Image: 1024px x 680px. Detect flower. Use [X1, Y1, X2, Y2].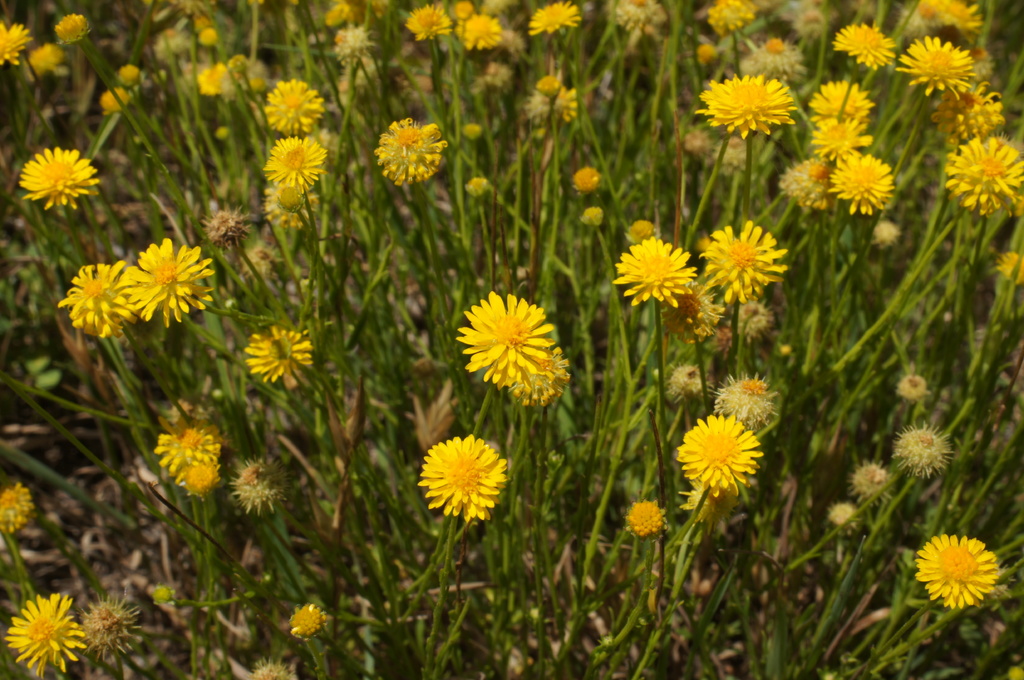
[707, 0, 753, 33].
